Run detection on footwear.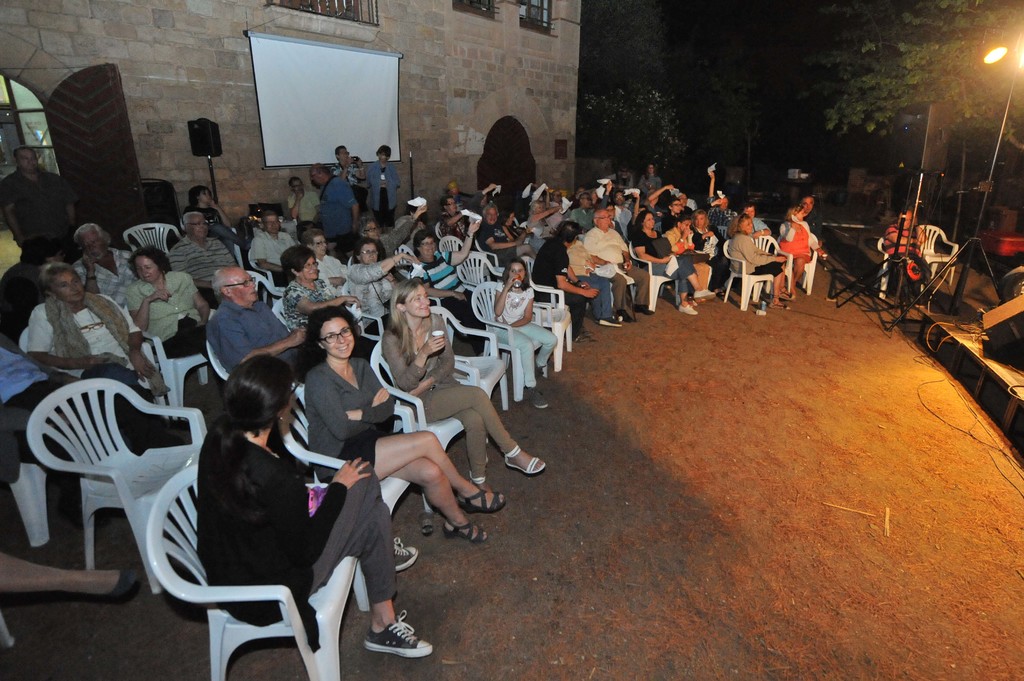
Result: {"x1": 709, "y1": 289, "x2": 729, "y2": 298}.
